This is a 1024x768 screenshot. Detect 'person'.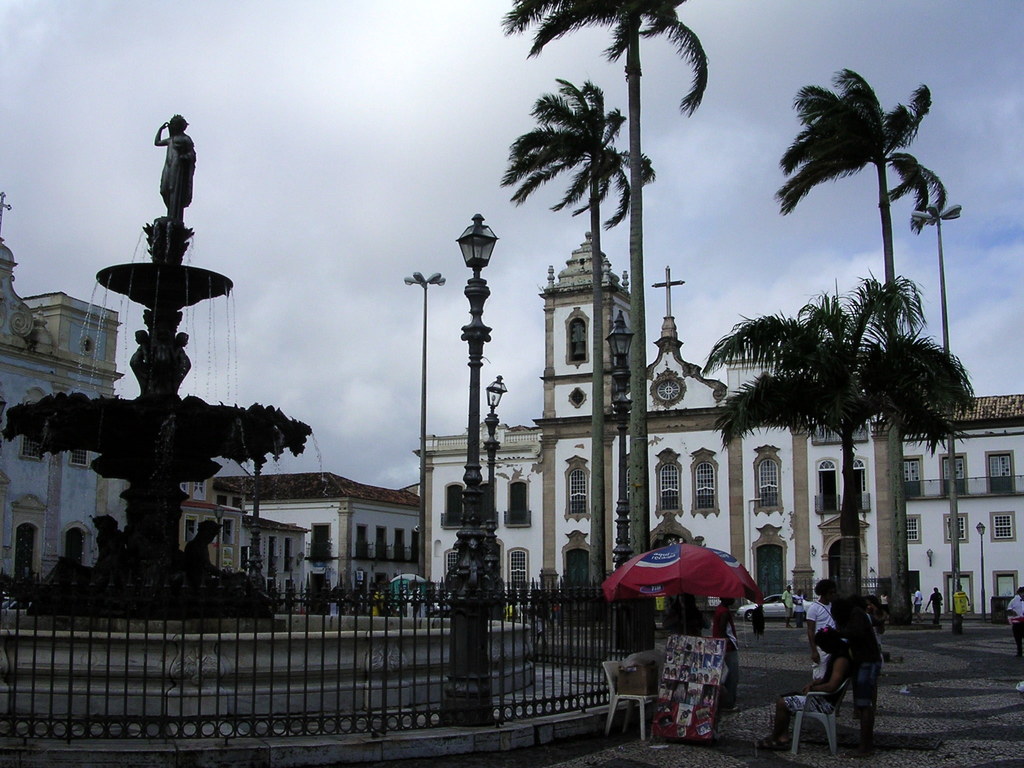
pyautogui.locateOnScreen(922, 585, 940, 636).
